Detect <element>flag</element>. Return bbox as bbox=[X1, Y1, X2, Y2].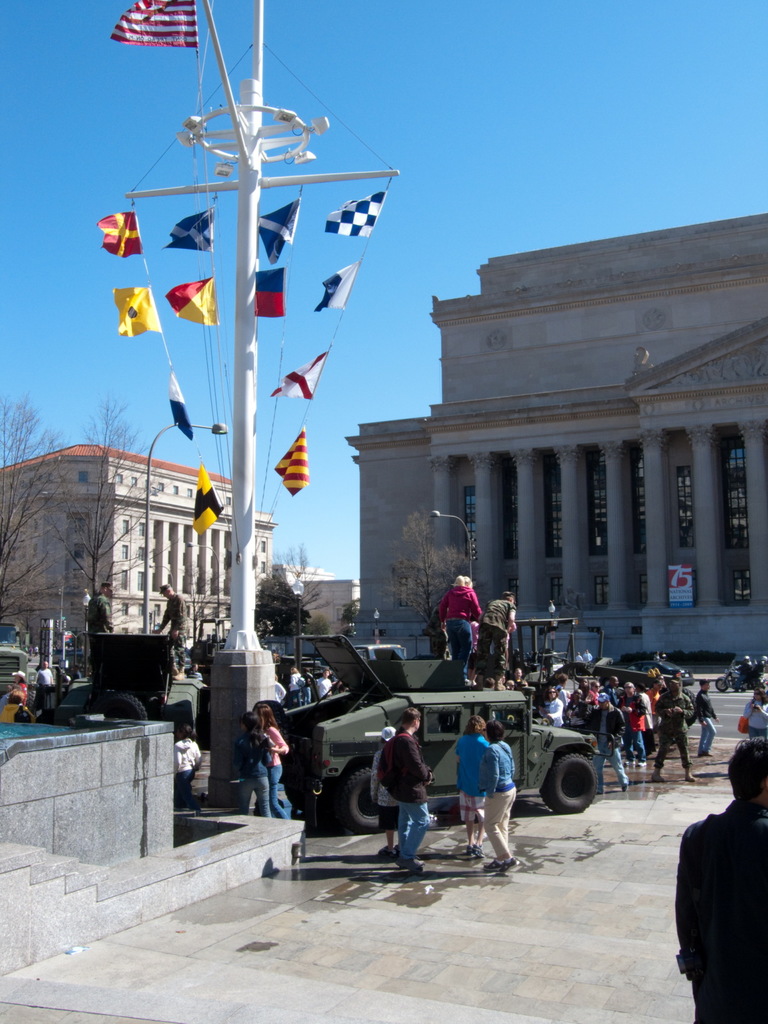
bbox=[328, 188, 381, 243].
